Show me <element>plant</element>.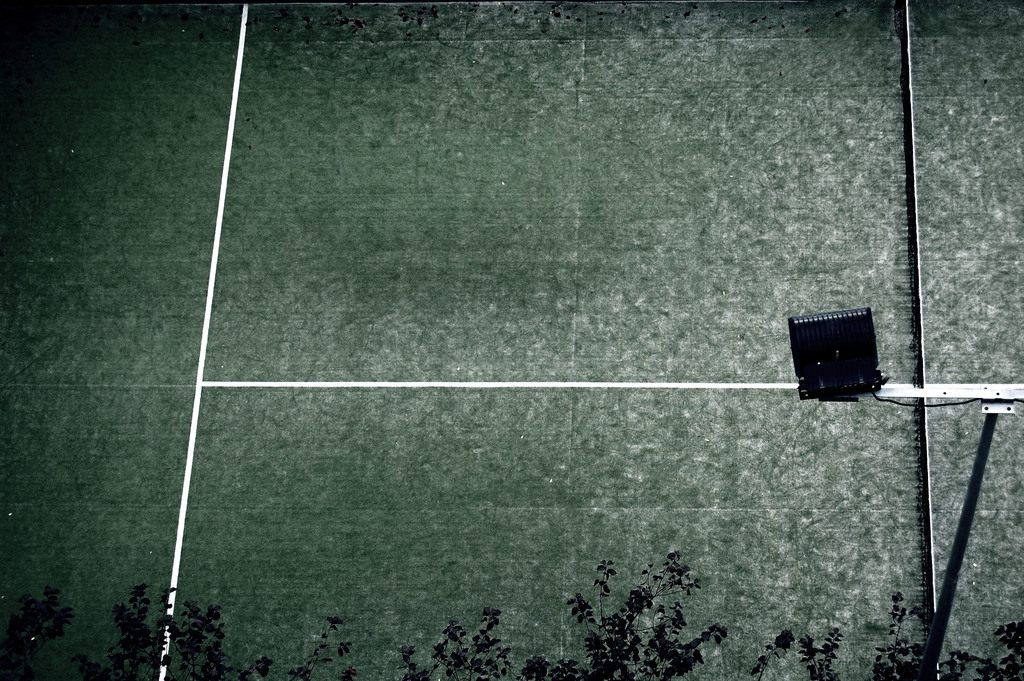
<element>plant</element> is here: rect(565, 543, 729, 680).
